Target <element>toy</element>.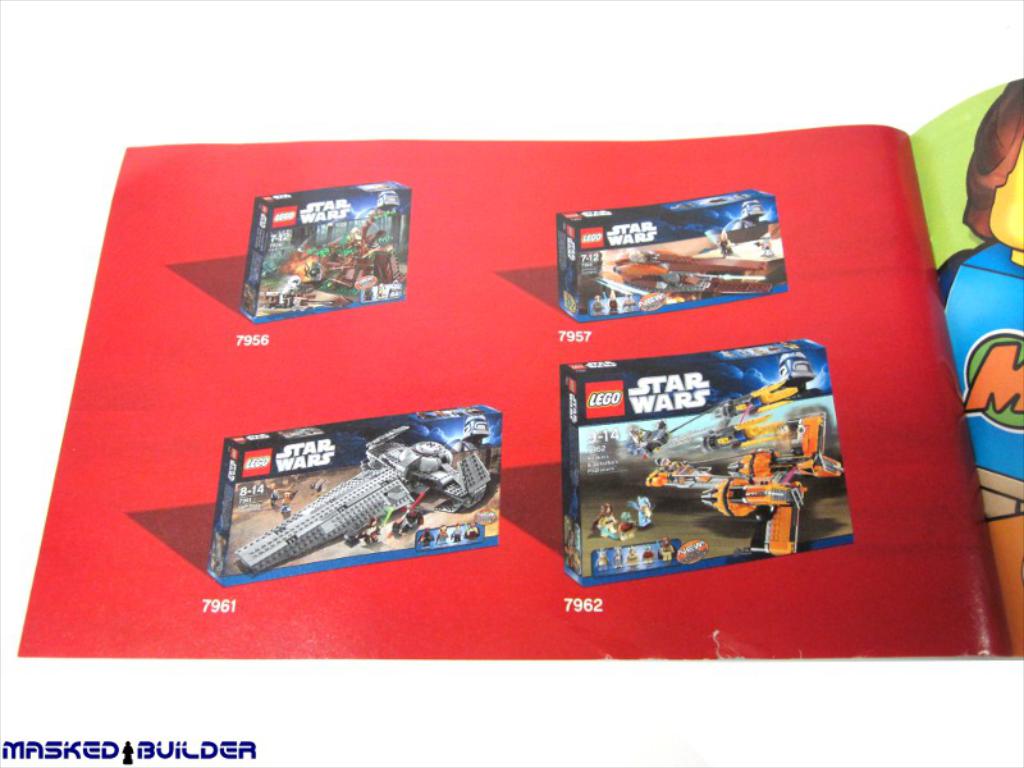
Target region: x1=613, y1=544, x2=626, y2=568.
